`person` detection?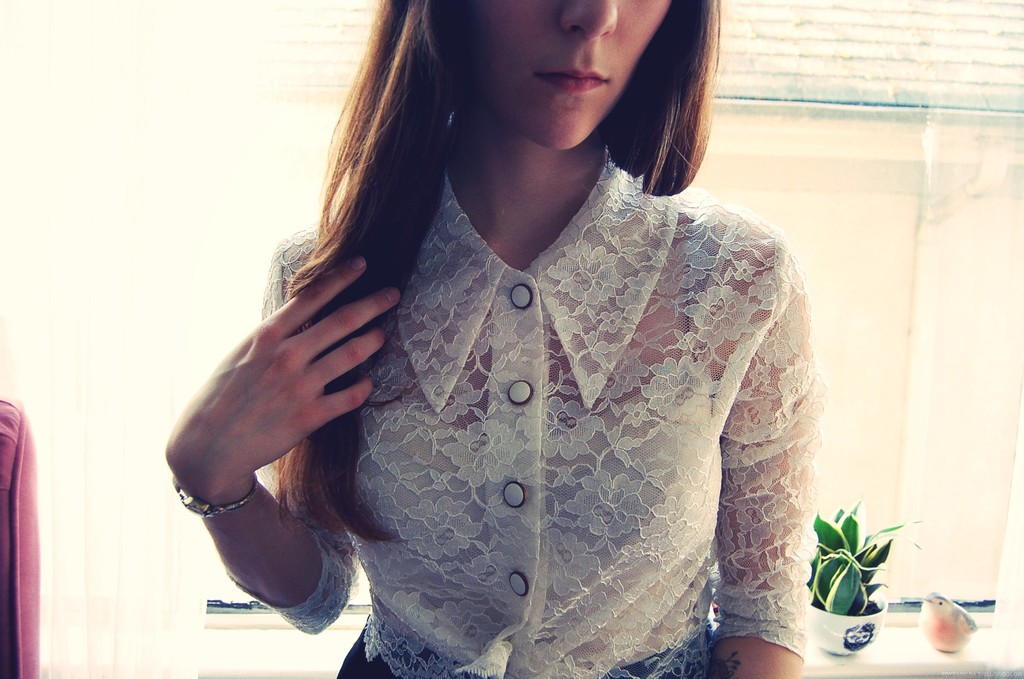
<bbox>179, 0, 894, 673</bbox>
